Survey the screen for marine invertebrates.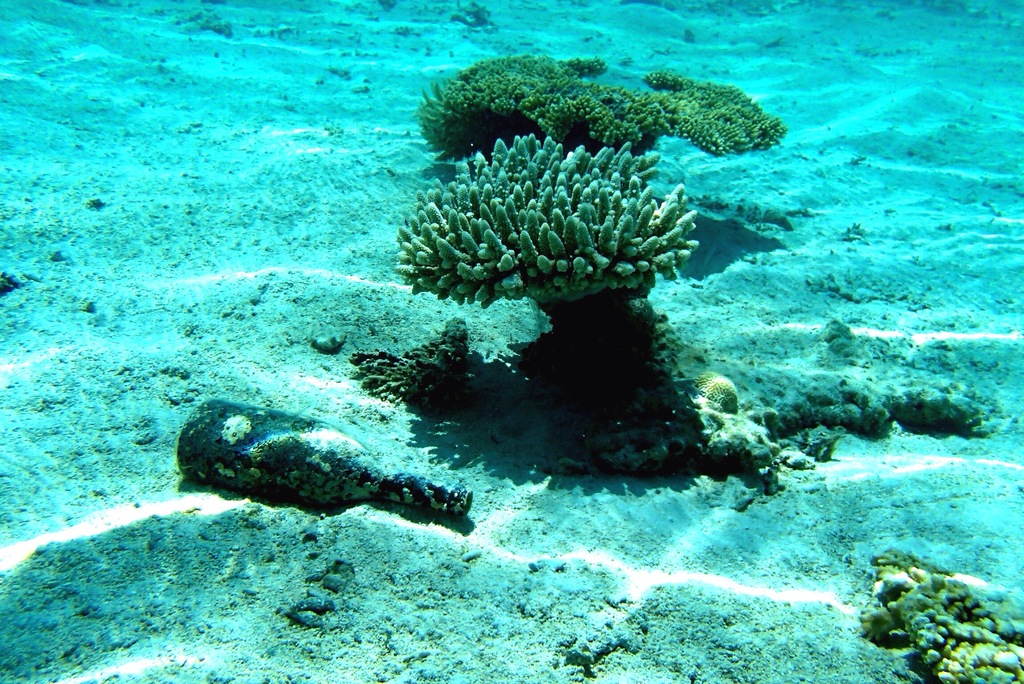
Survey found: crop(545, 58, 611, 95).
